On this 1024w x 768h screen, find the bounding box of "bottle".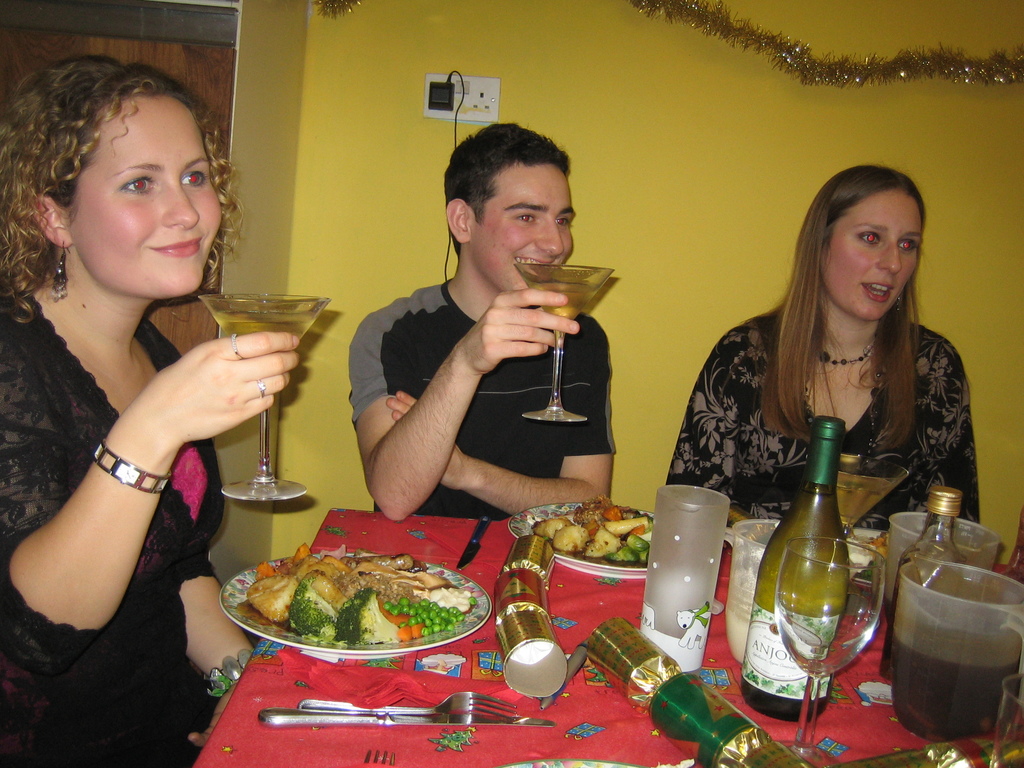
Bounding box: region(878, 491, 968, 680).
